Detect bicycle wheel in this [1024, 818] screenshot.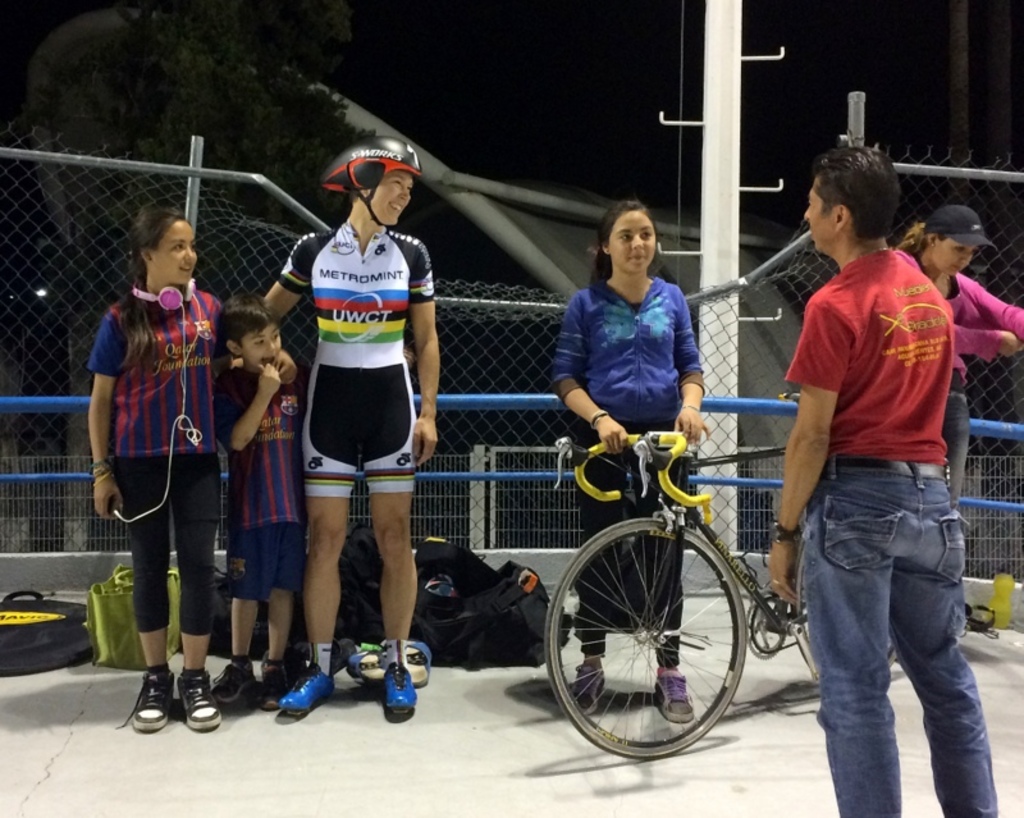
Detection: <box>562,521,763,768</box>.
